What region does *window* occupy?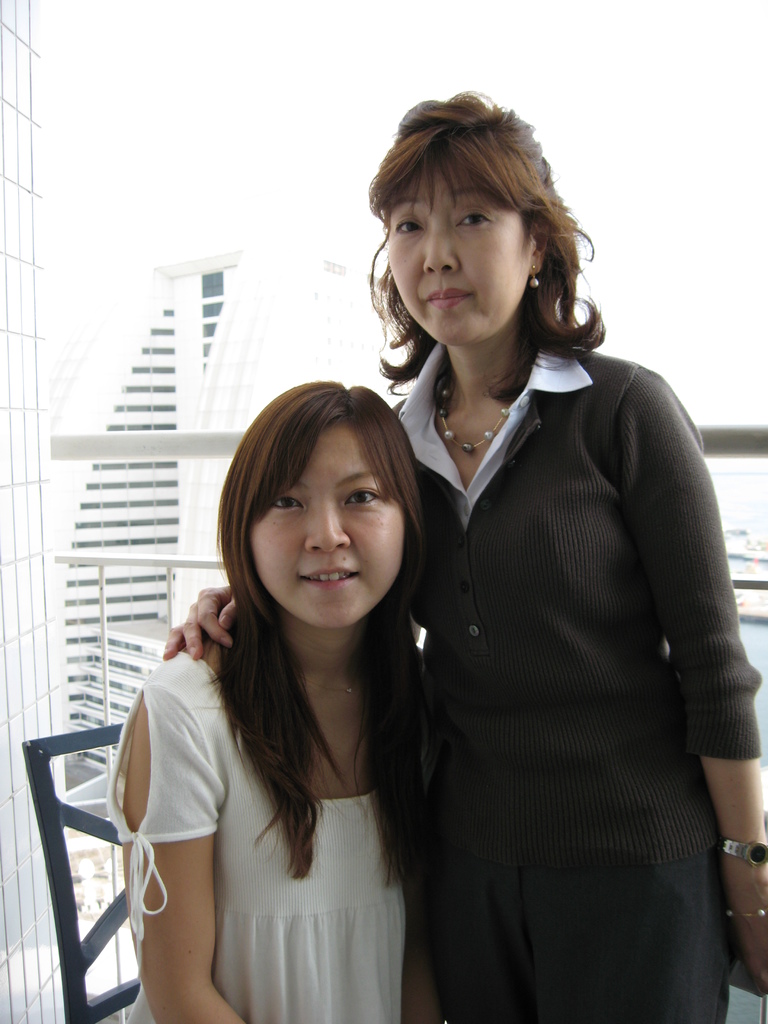
x1=107 y1=403 x2=177 y2=419.
